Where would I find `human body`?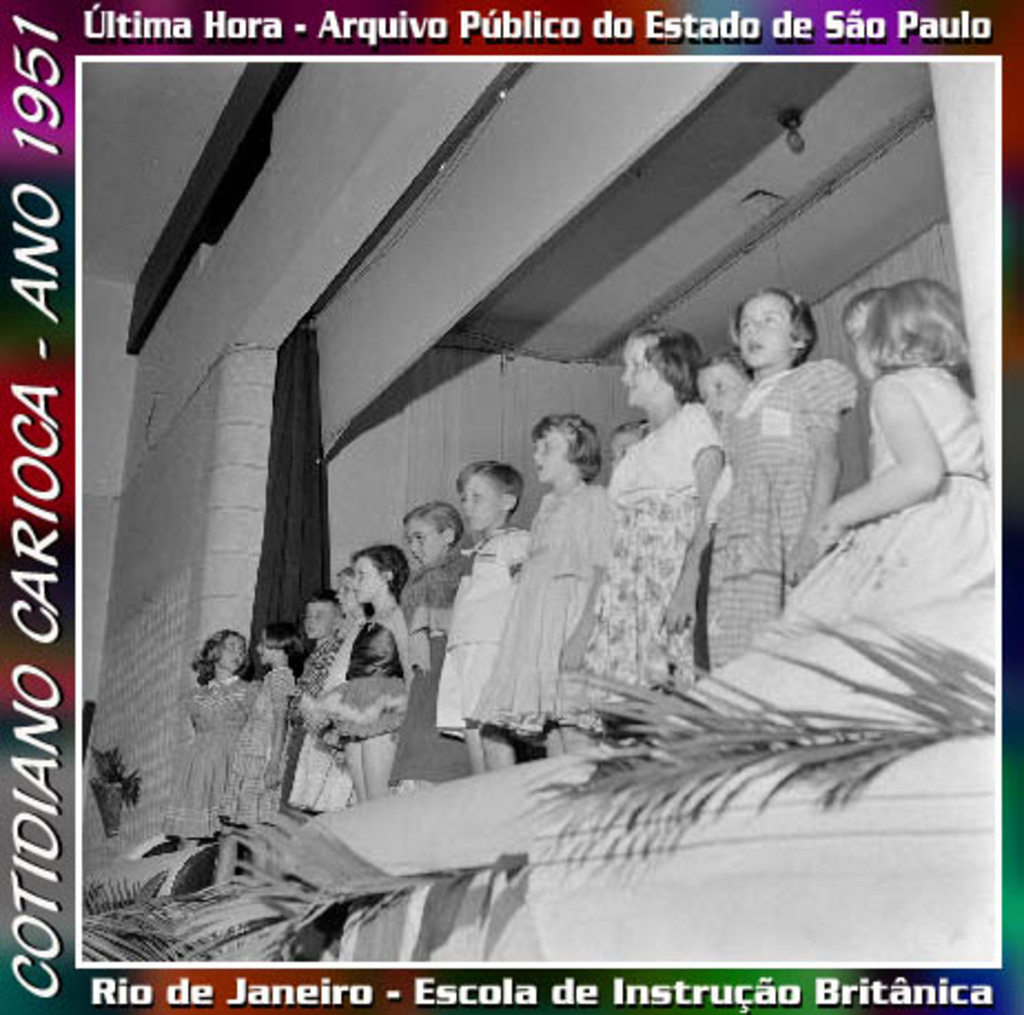
At [left=168, top=671, right=244, bottom=858].
